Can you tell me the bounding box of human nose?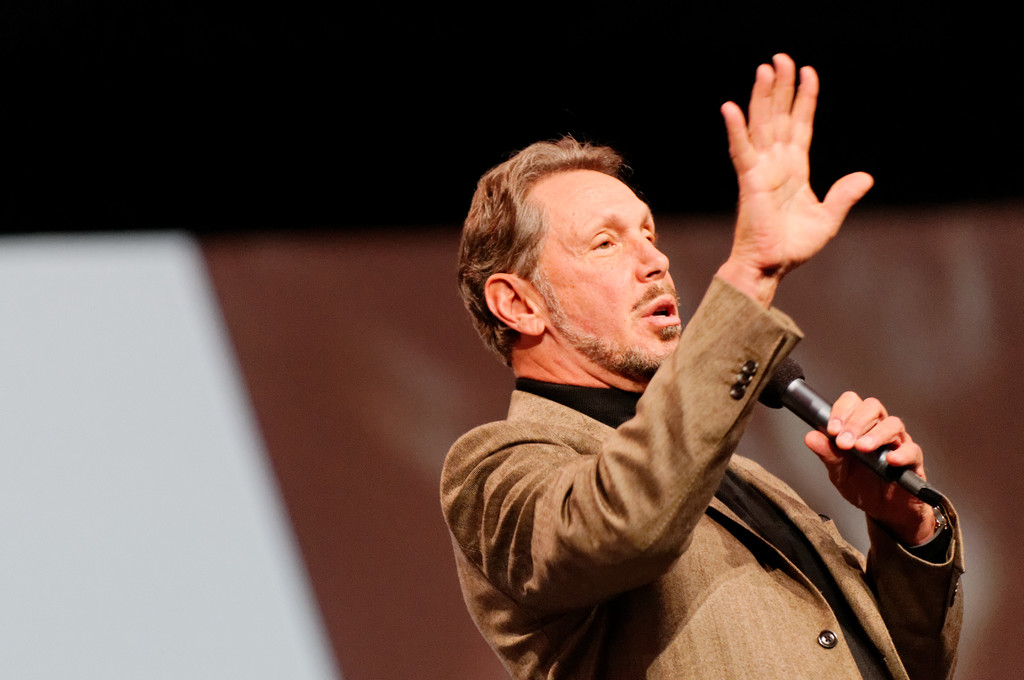
detection(637, 234, 666, 276).
